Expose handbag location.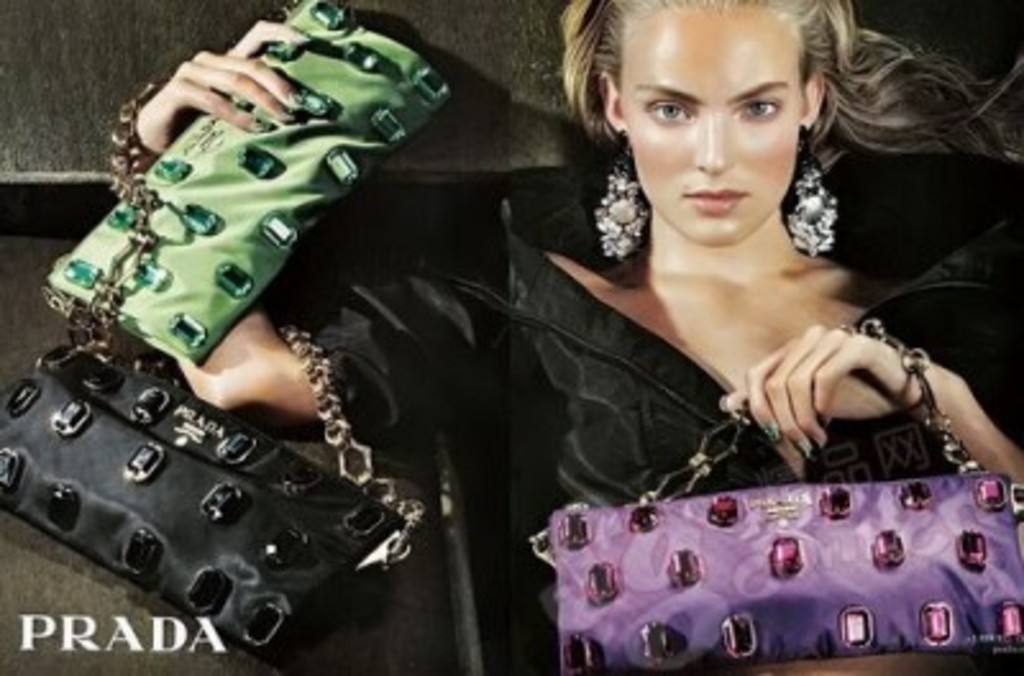
Exposed at pyautogui.locateOnScreen(0, 82, 430, 645).
